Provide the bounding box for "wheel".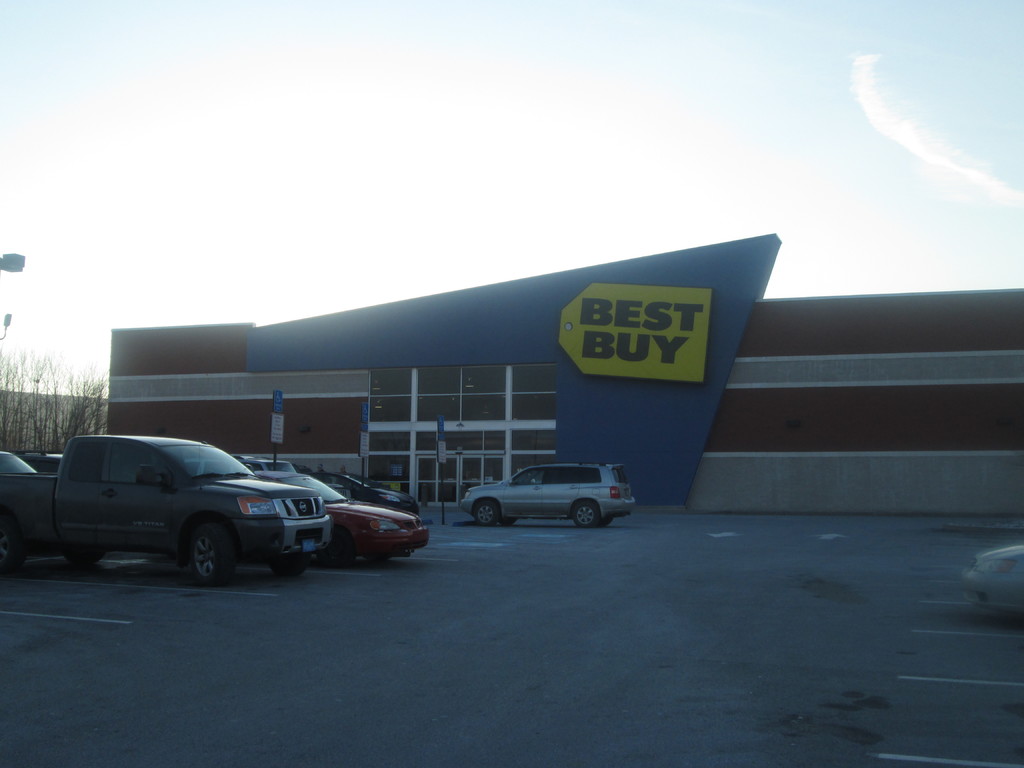
(left=186, top=518, right=235, bottom=586).
